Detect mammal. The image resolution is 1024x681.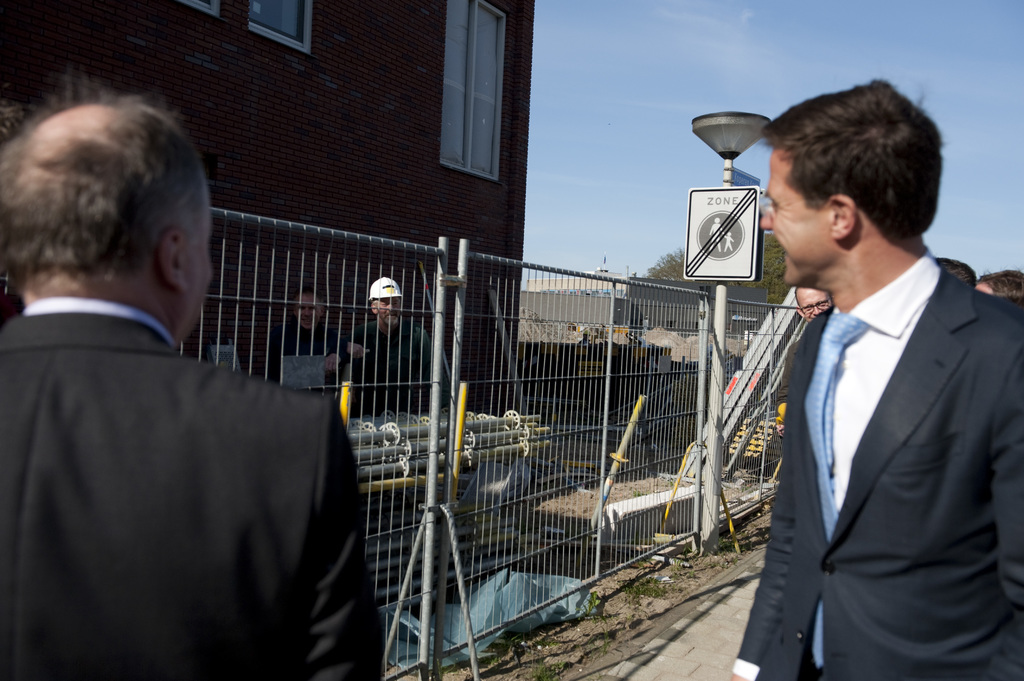
crop(728, 76, 1023, 680).
